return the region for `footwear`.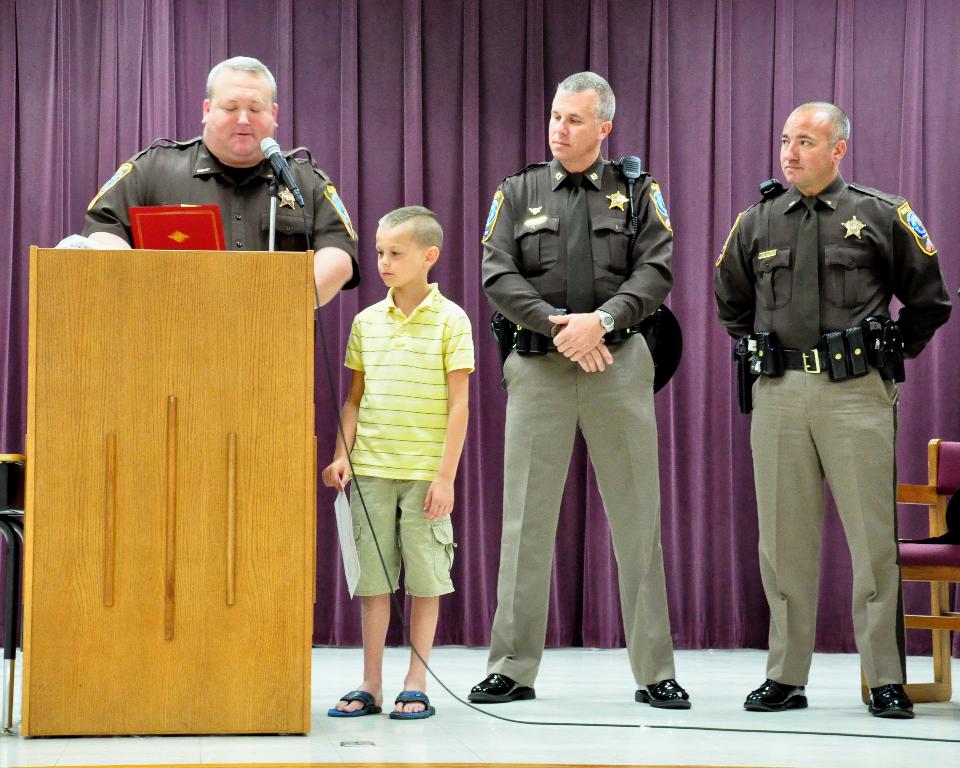
bbox=[629, 674, 694, 714].
